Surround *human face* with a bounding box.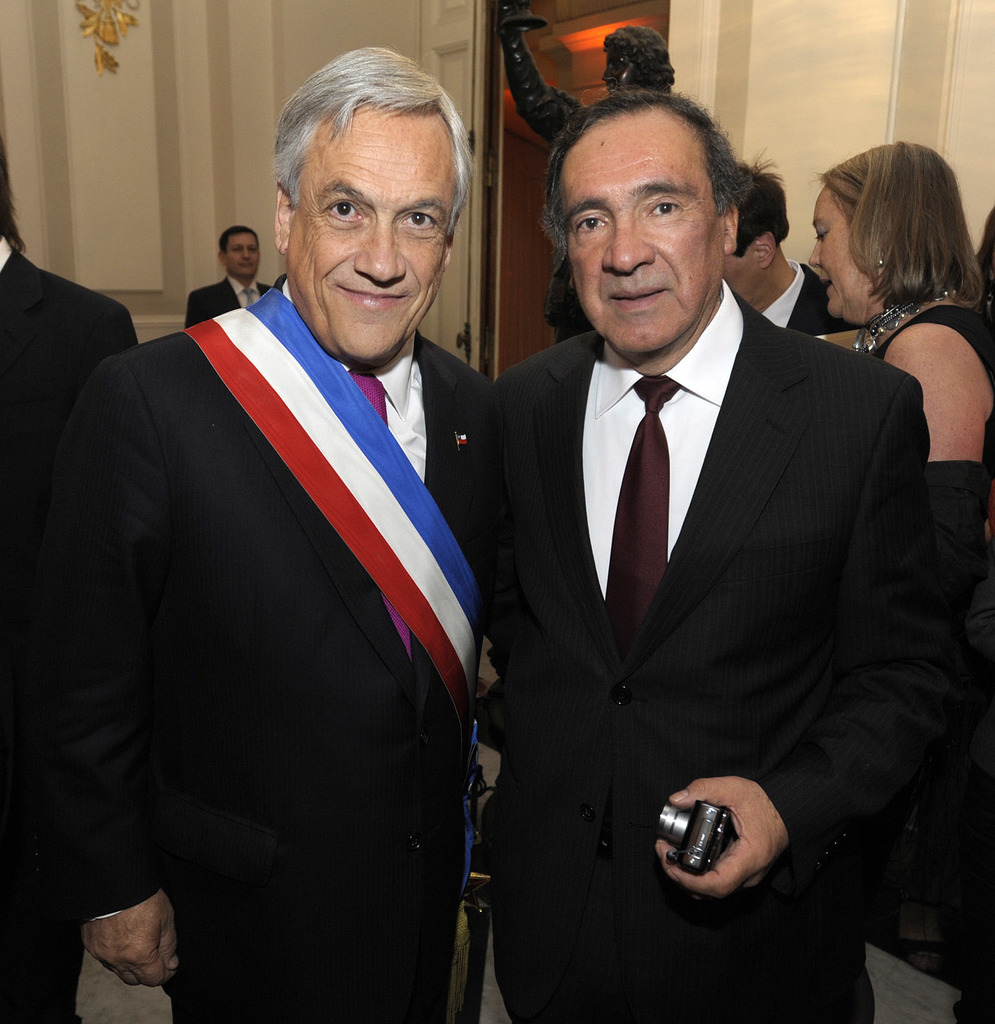
Rect(291, 120, 454, 360).
